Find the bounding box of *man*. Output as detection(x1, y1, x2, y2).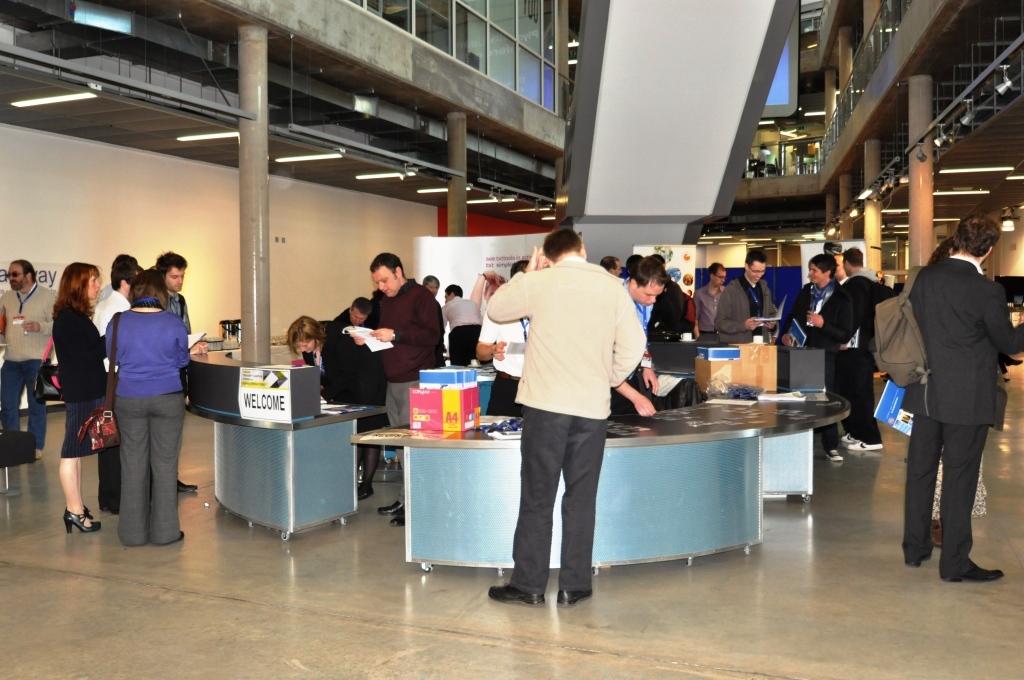
detection(0, 257, 55, 459).
